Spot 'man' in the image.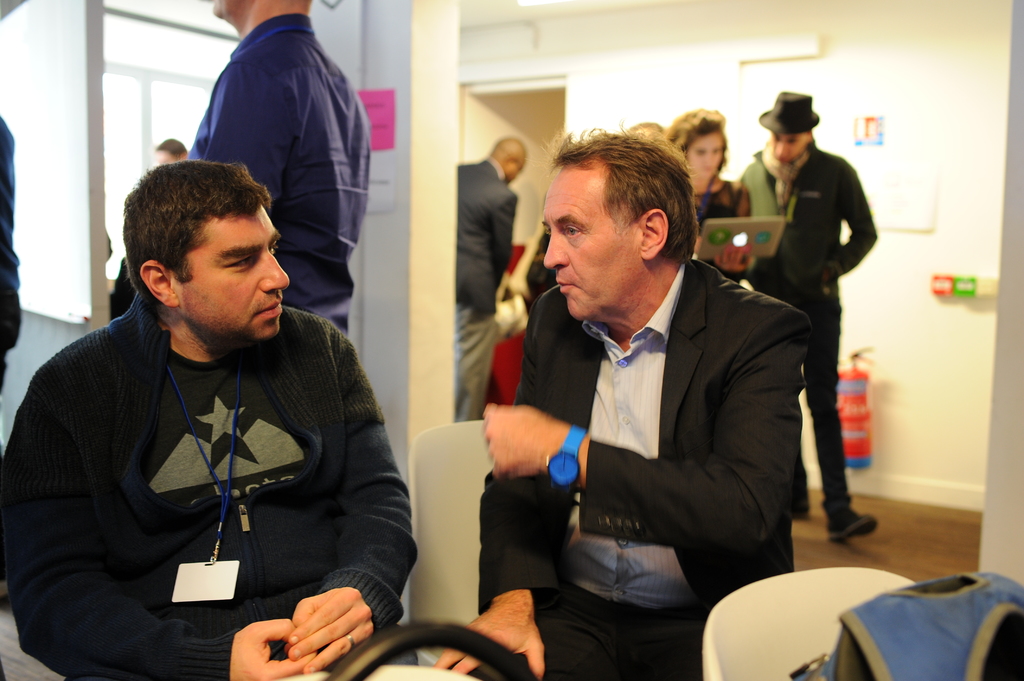
'man' found at 456:132:526:424.
